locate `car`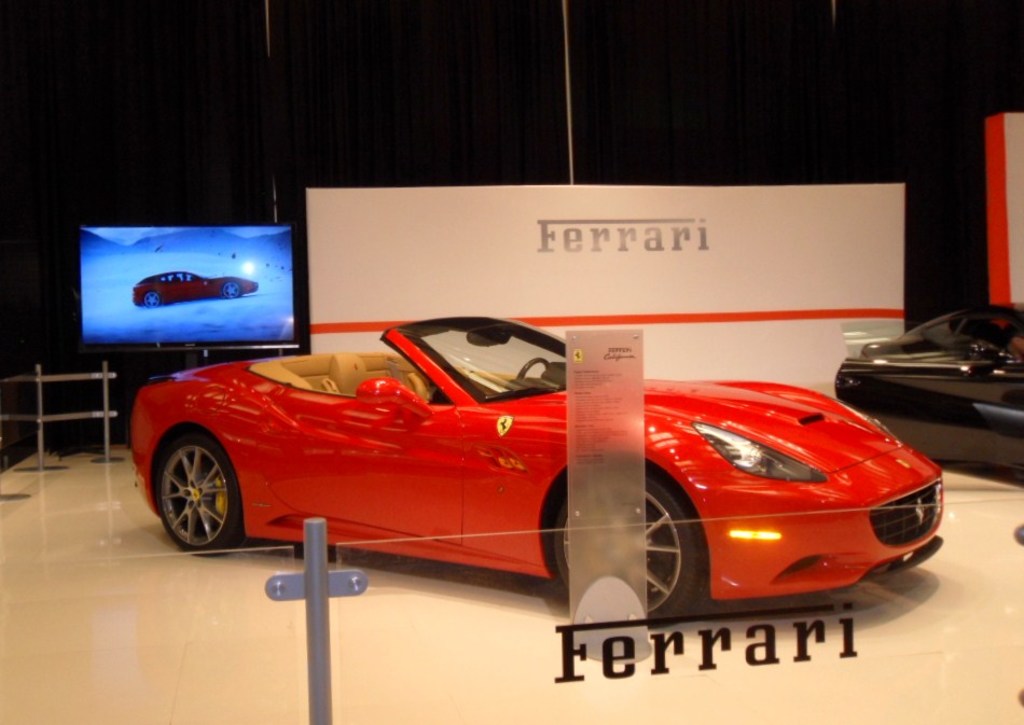
(840, 306, 1023, 479)
